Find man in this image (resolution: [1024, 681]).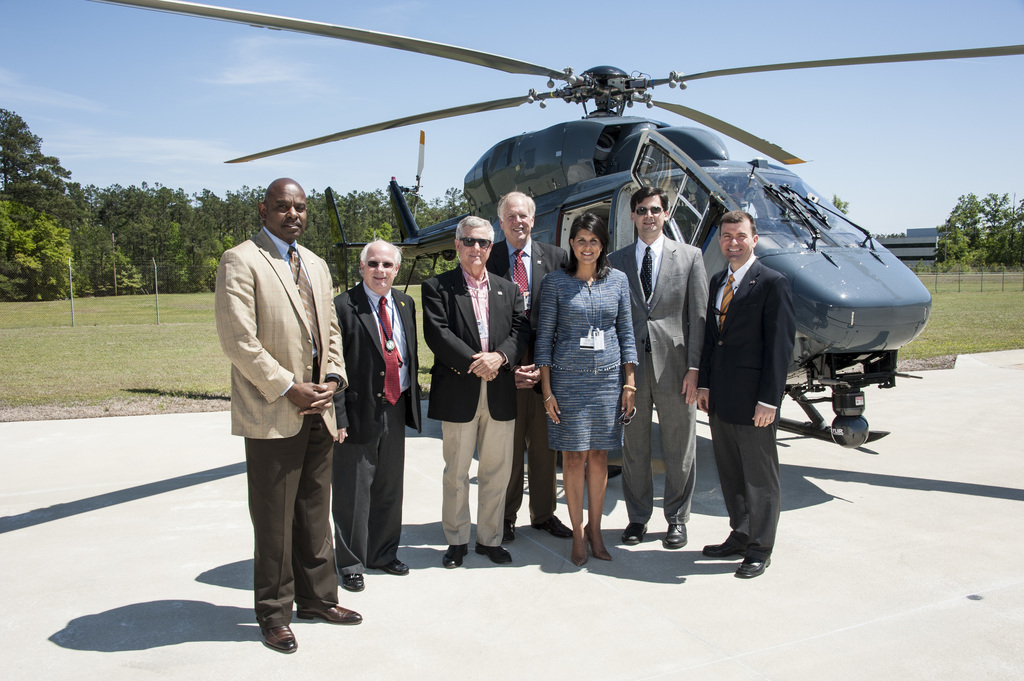
crop(696, 207, 802, 582).
